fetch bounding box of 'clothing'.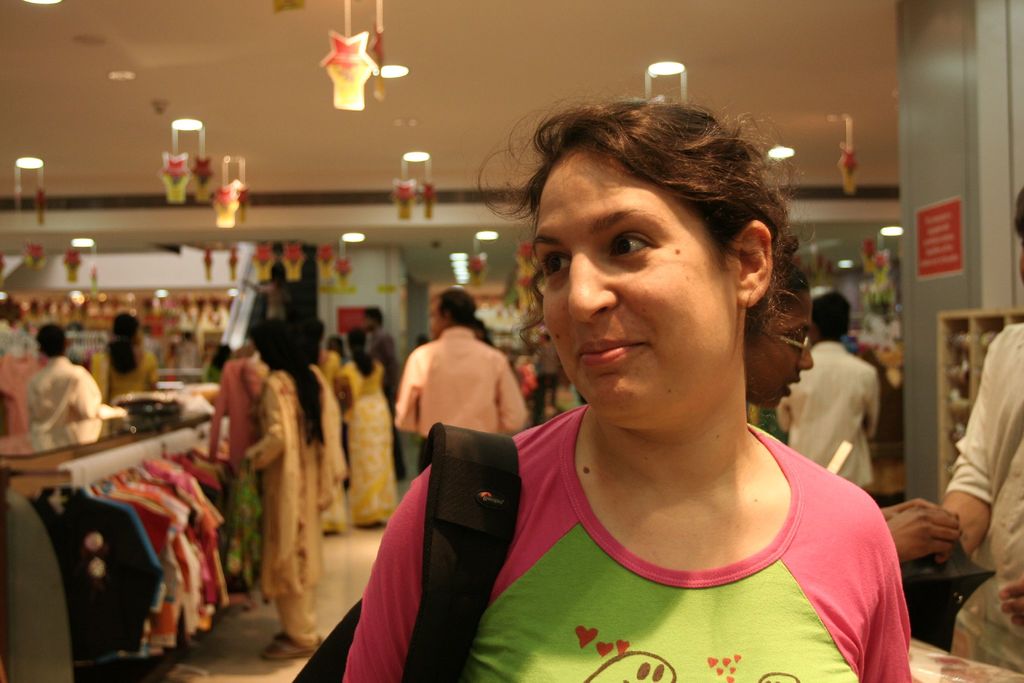
Bbox: rect(204, 349, 264, 583).
